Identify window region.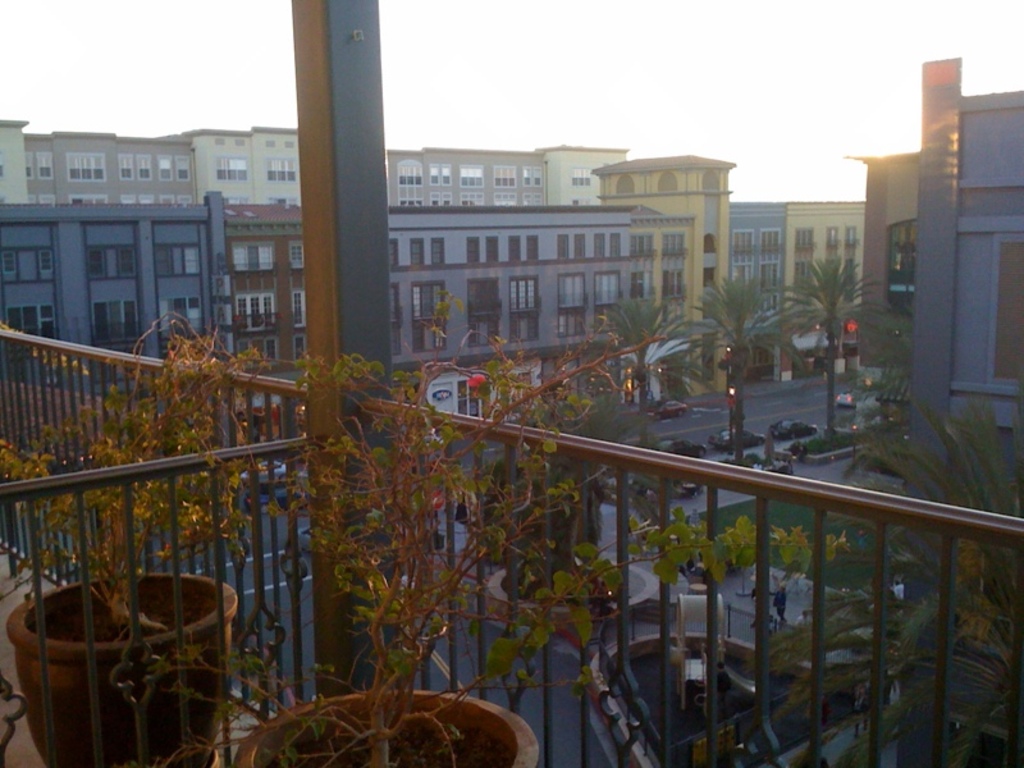
Region: region(573, 166, 590, 184).
